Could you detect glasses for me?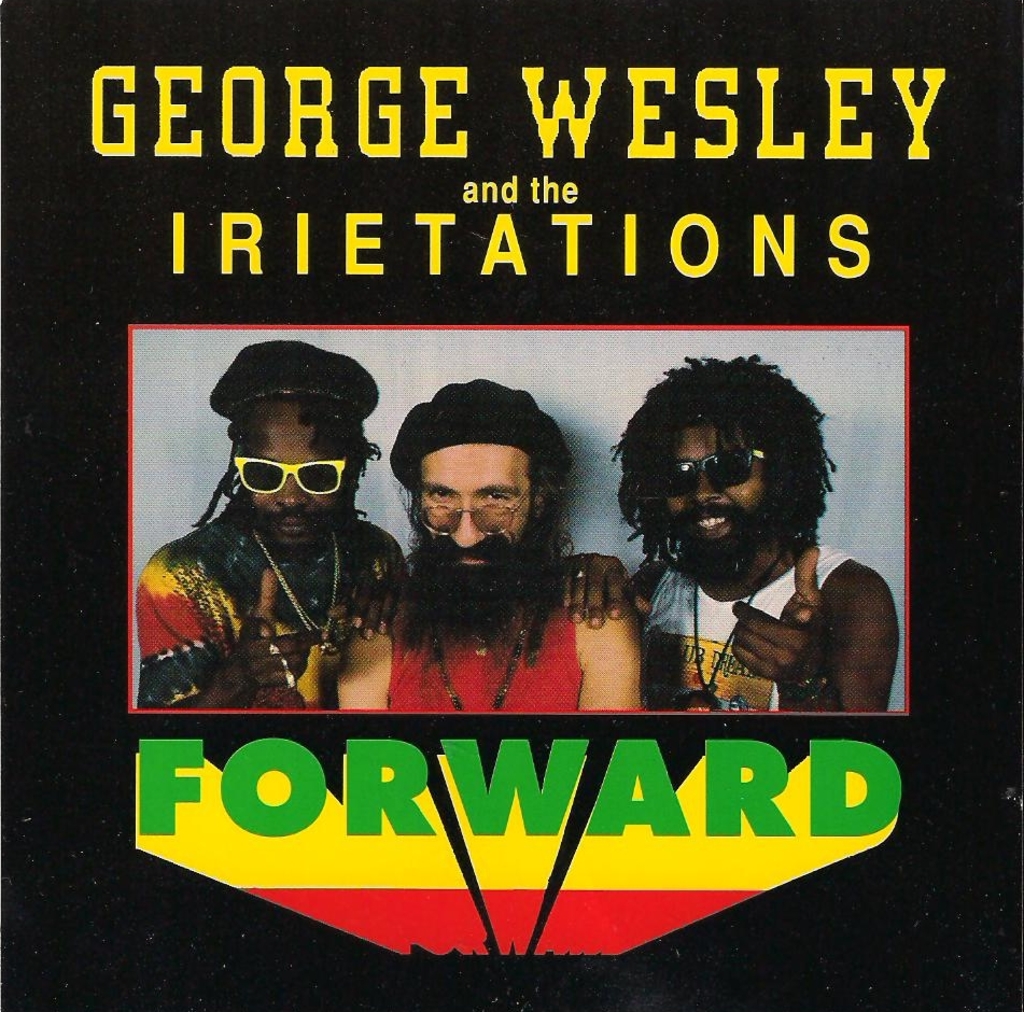
Detection result: [200, 420, 369, 498].
